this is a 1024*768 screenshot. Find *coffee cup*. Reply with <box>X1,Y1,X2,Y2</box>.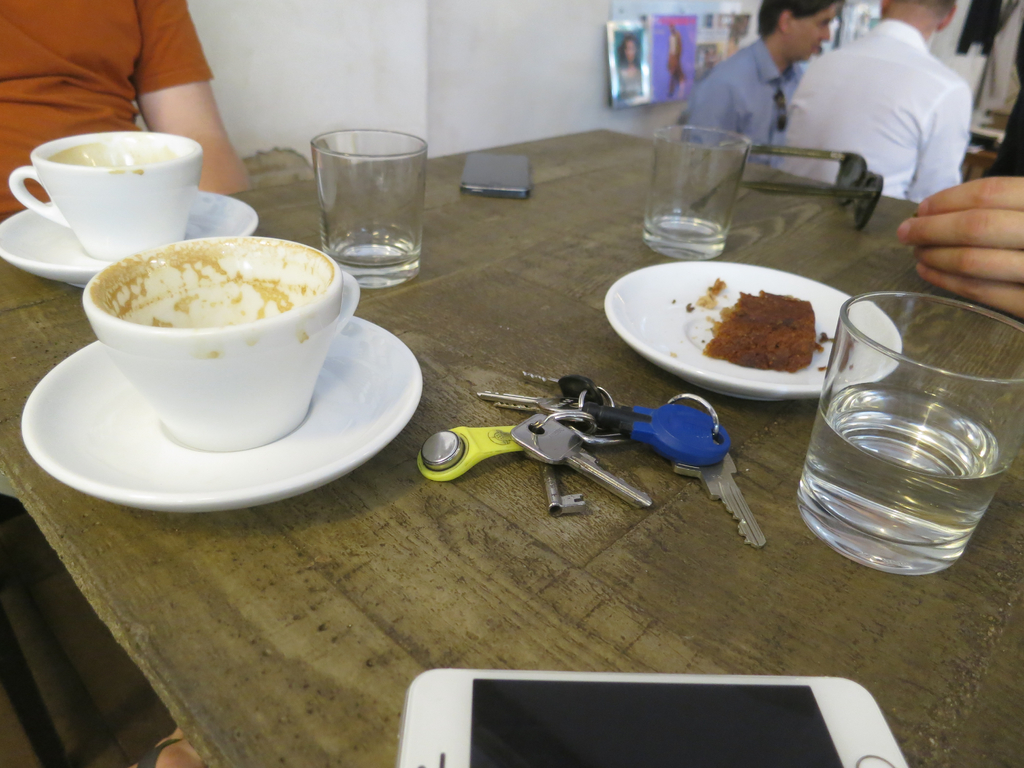
<box>79,232,361,452</box>.
